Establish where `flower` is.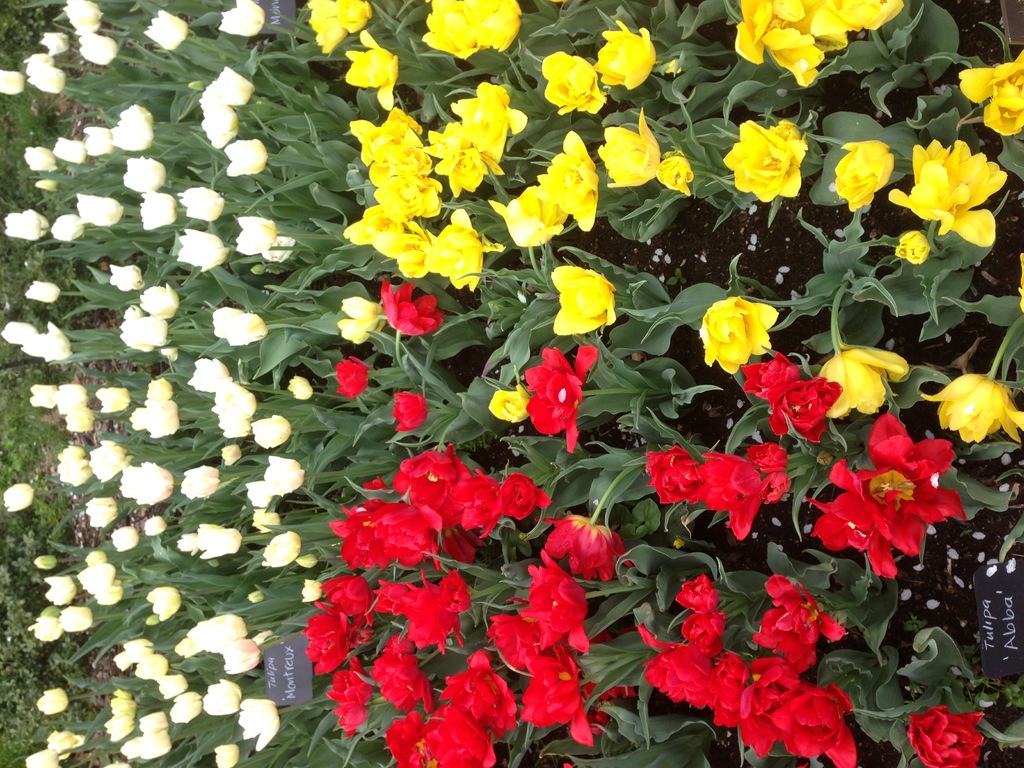
Established at locate(131, 654, 168, 680).
